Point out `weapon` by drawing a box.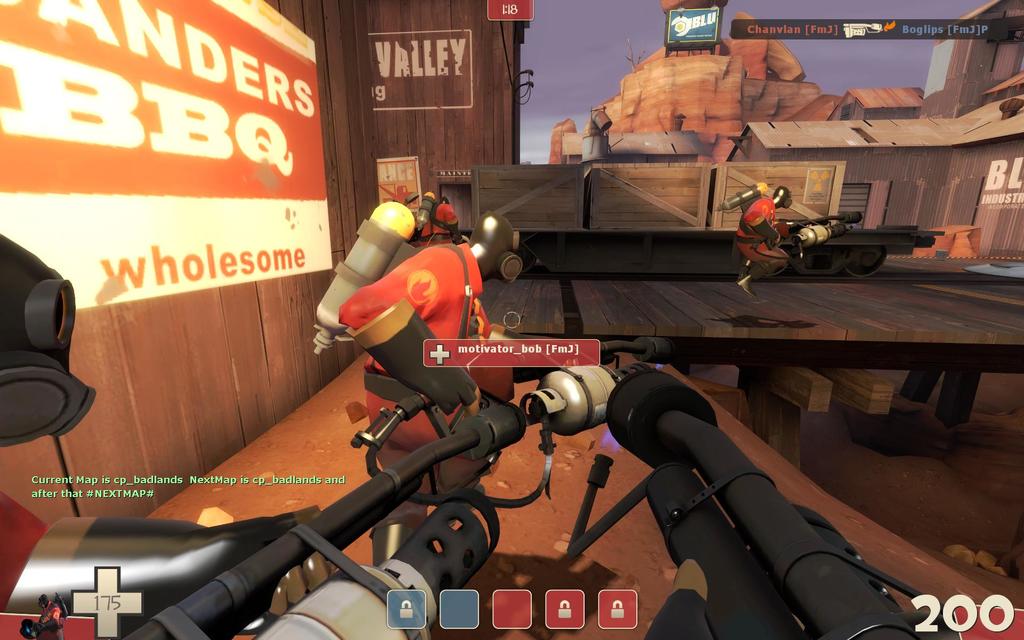
[x1=591, y1=378, x2=938, y2=639].
